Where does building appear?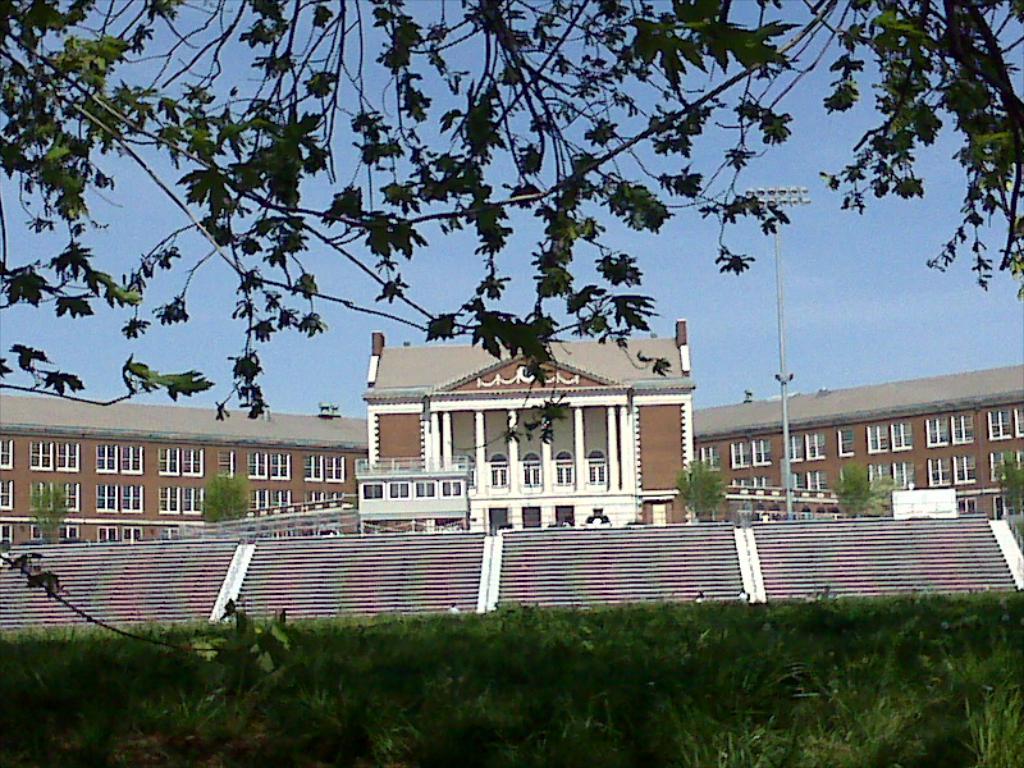
Appears at BBox(365, 321, 694, 526).
